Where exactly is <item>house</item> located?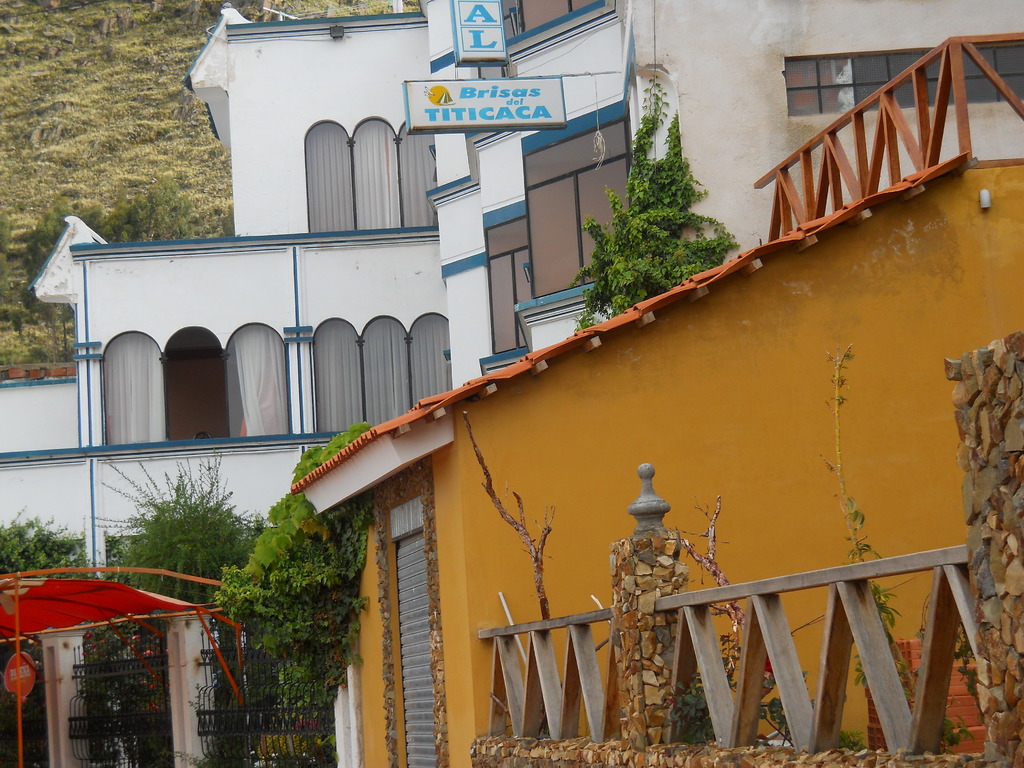
Its bounding box is detection(288, 31, 1023, 767).
